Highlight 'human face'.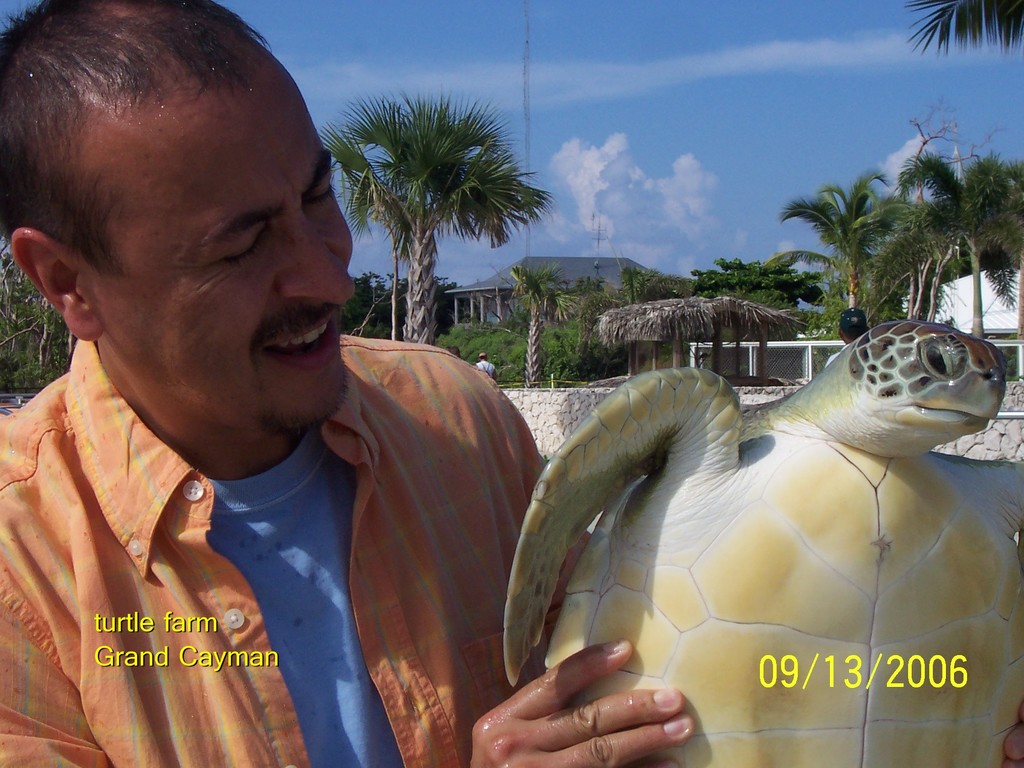
Highlighted region: [x1=89, y1=52, x2=357, y2=422].
